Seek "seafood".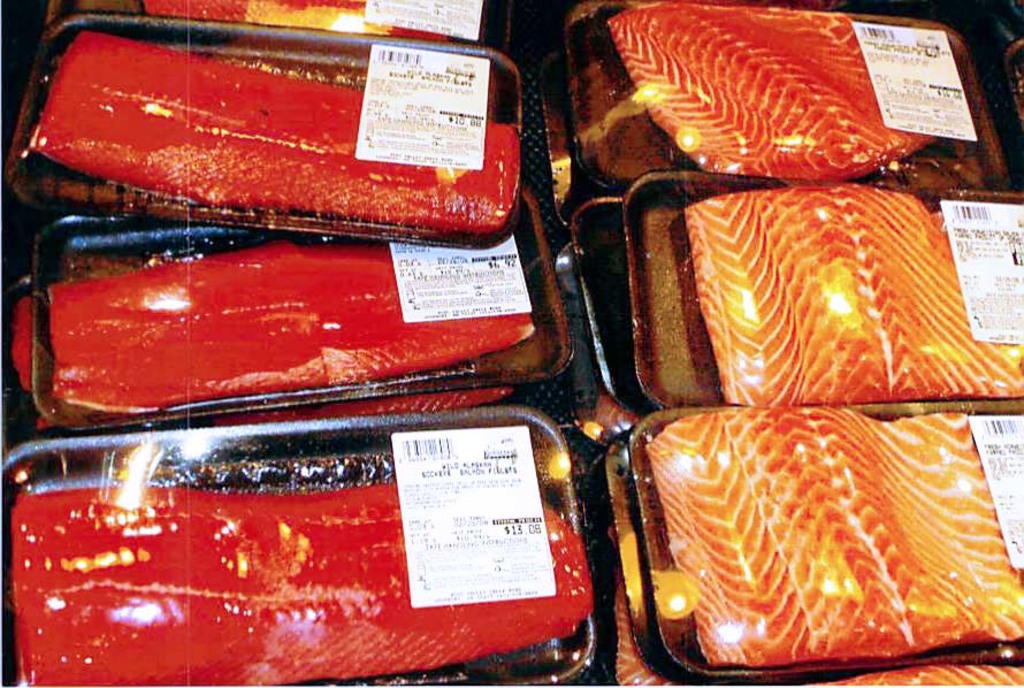
9,242,535,411.
